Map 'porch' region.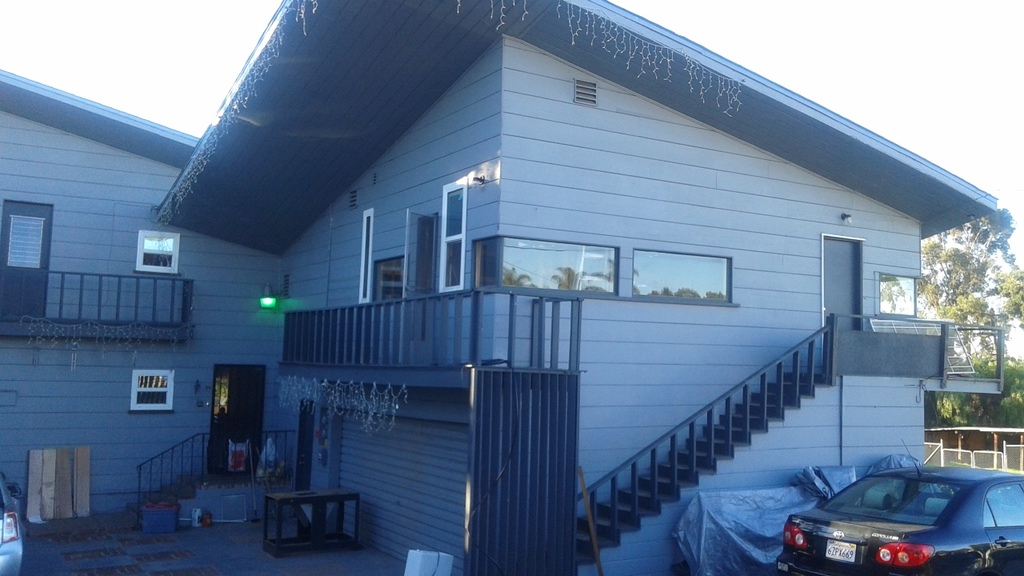
Mapped to left=582, top=313, right=1002, bottom=575.
